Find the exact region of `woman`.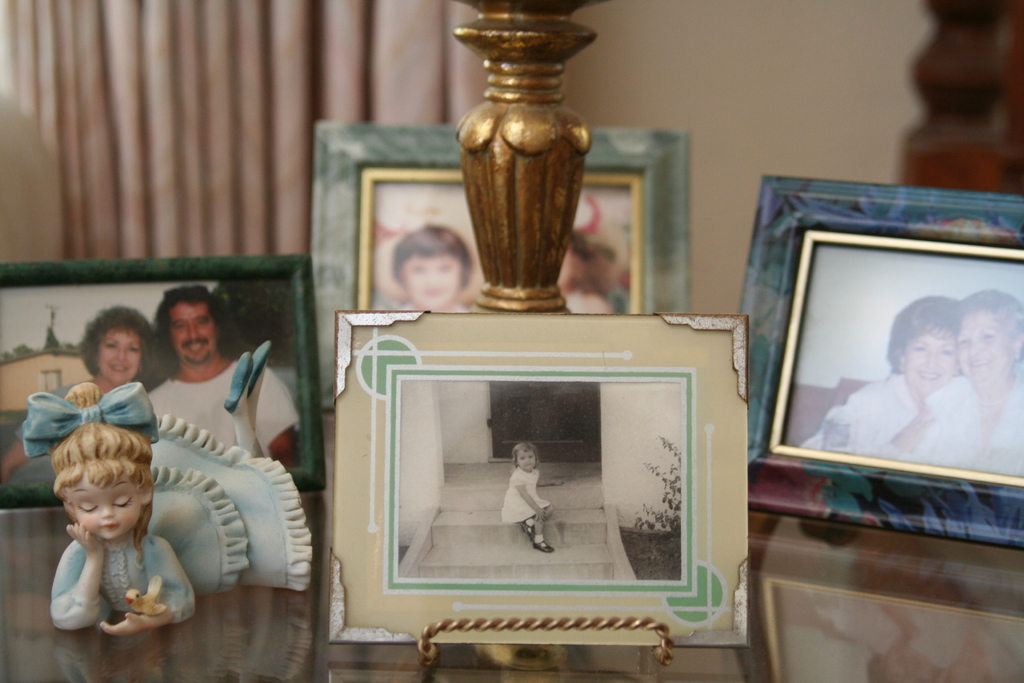
Exact region: BBox(801, 295, 964, 460).
